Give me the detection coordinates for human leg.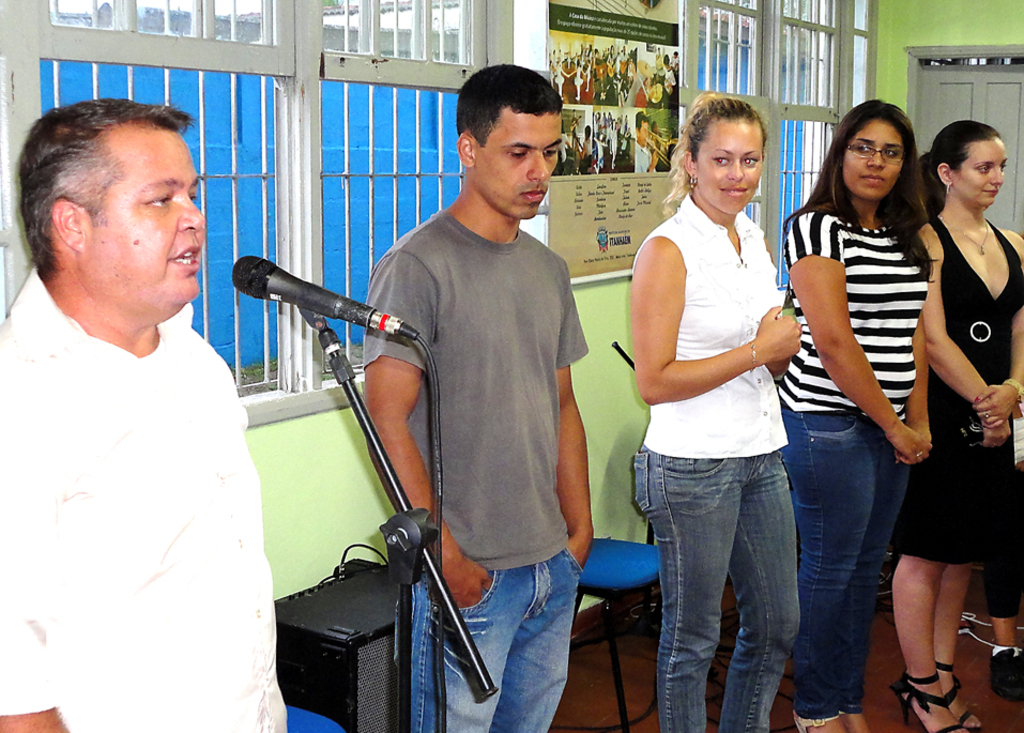
locate(887, 558, 982, 732).
